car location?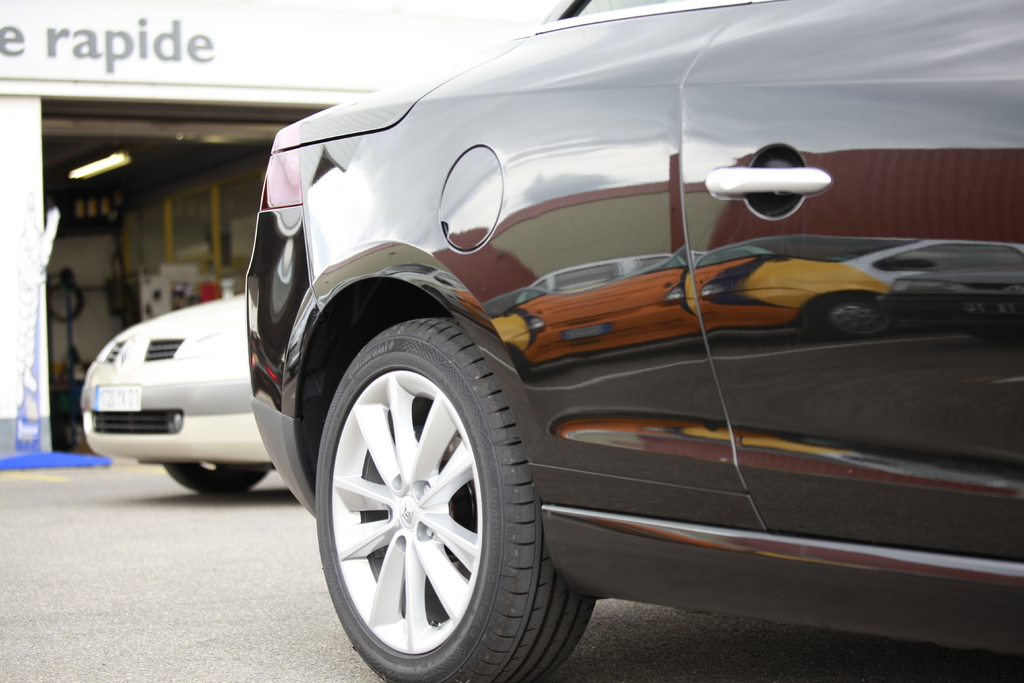
bbox=(82, 289, 273, 500)
